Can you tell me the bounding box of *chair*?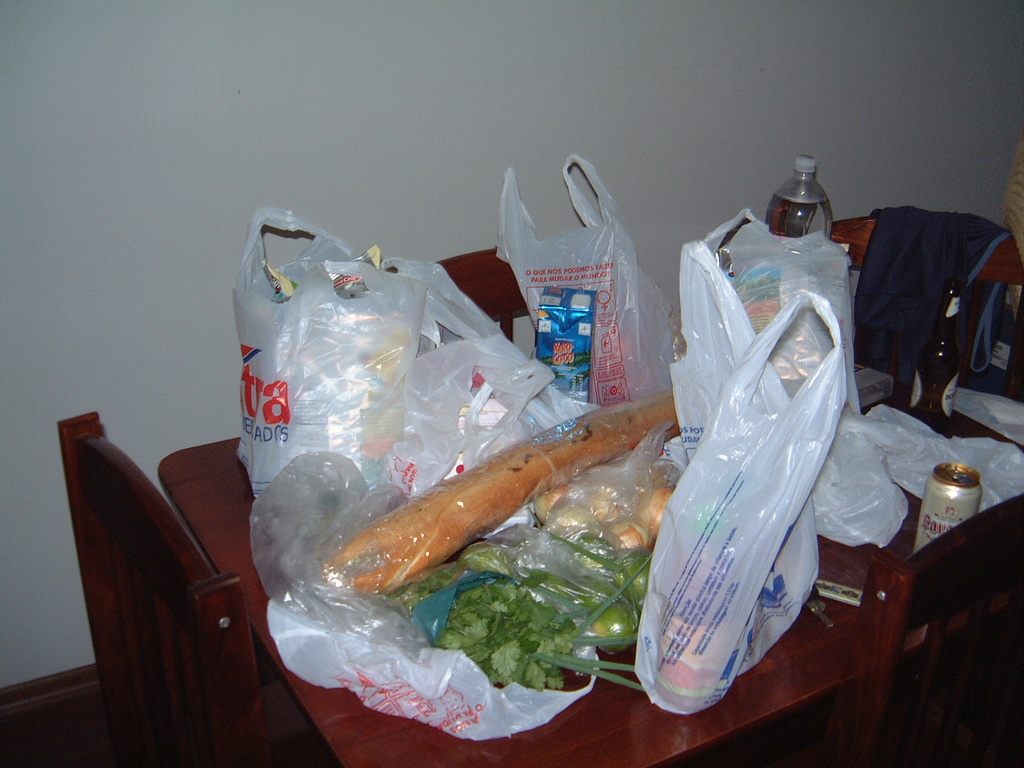
select_region(723, 494, 1023, 767).
